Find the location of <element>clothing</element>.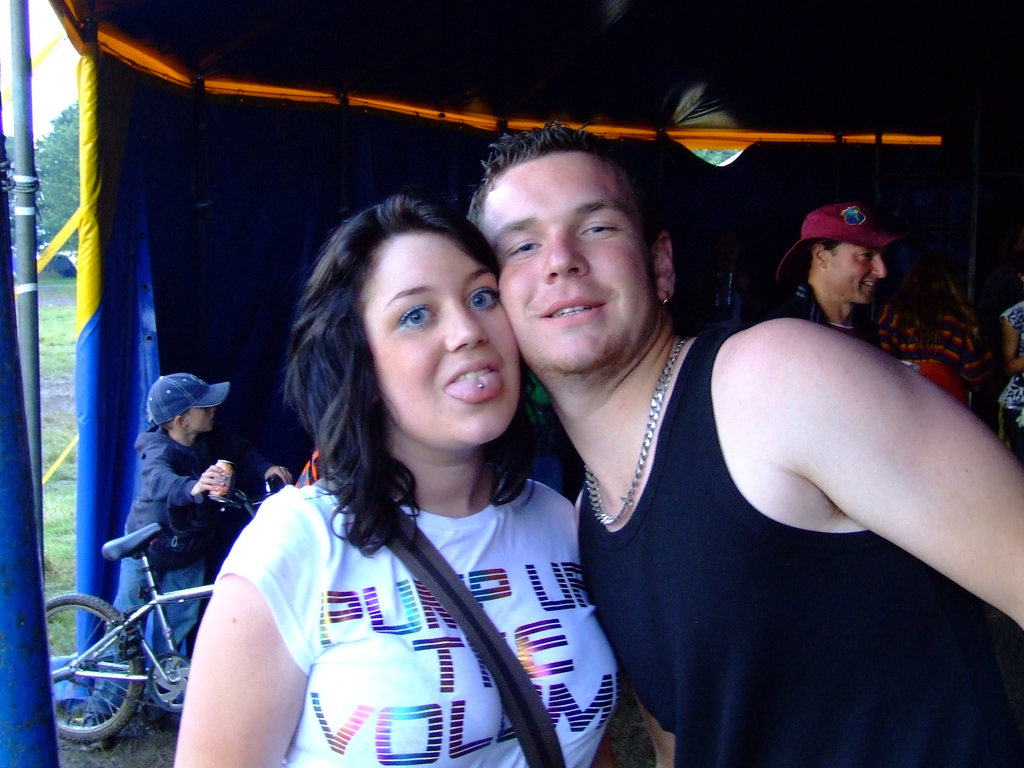
Location: x1=560 y1=303 x2=1023 y2=767.
